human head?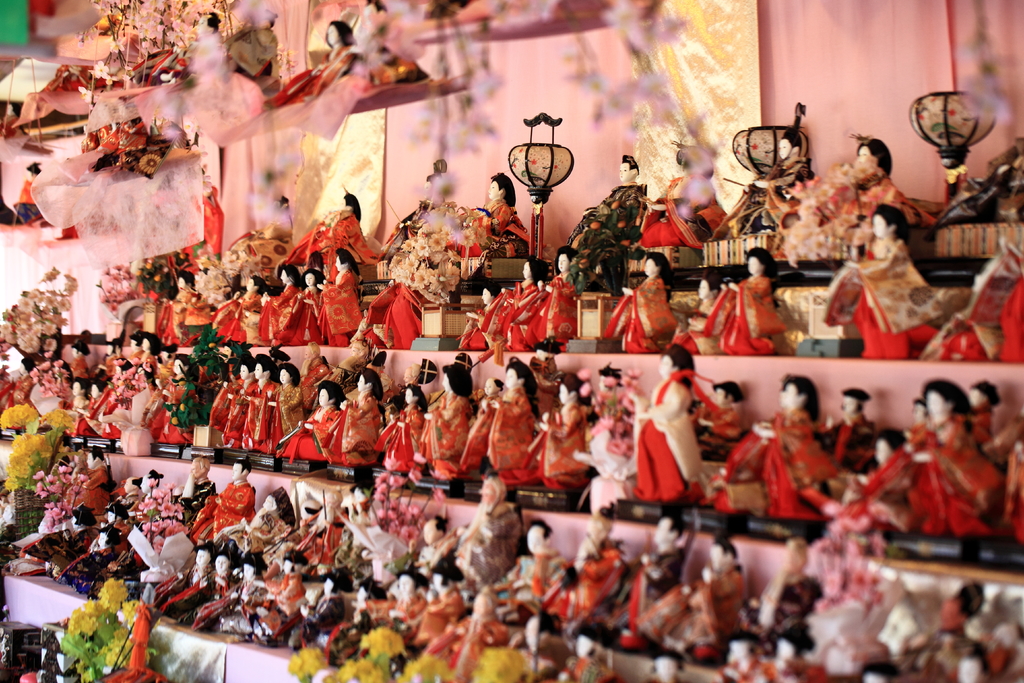
<box>843,389,869,420</box>
